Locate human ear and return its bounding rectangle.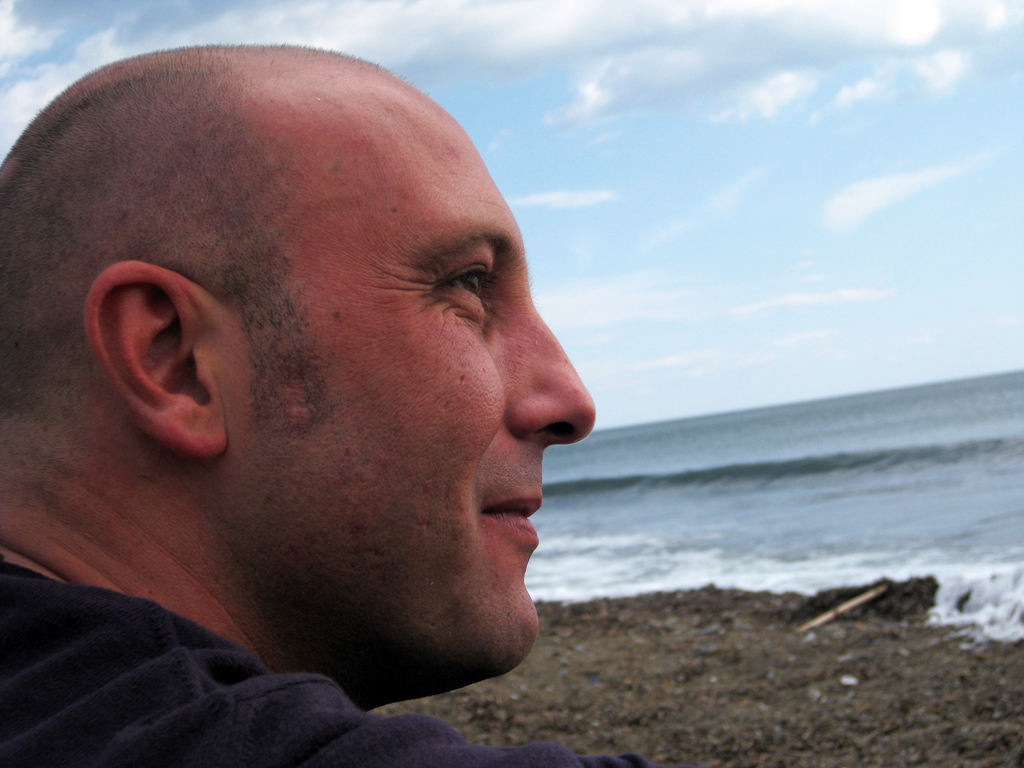
BBox(82, 263, 224, 454).
